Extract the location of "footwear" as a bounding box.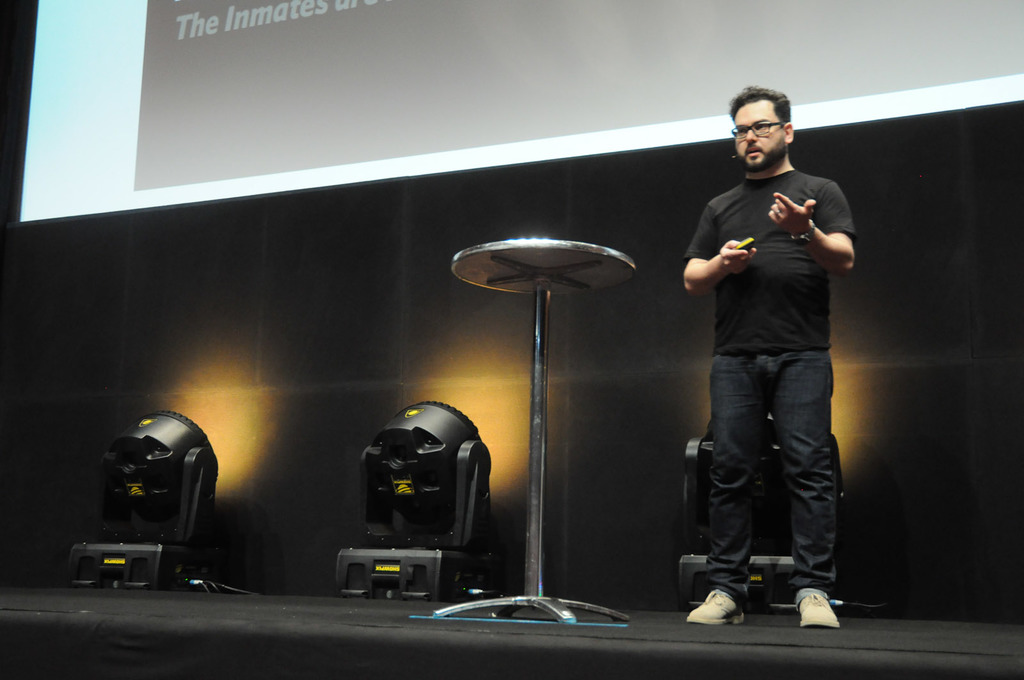
<bbox>681, 586, 749, 628</bbox>.
